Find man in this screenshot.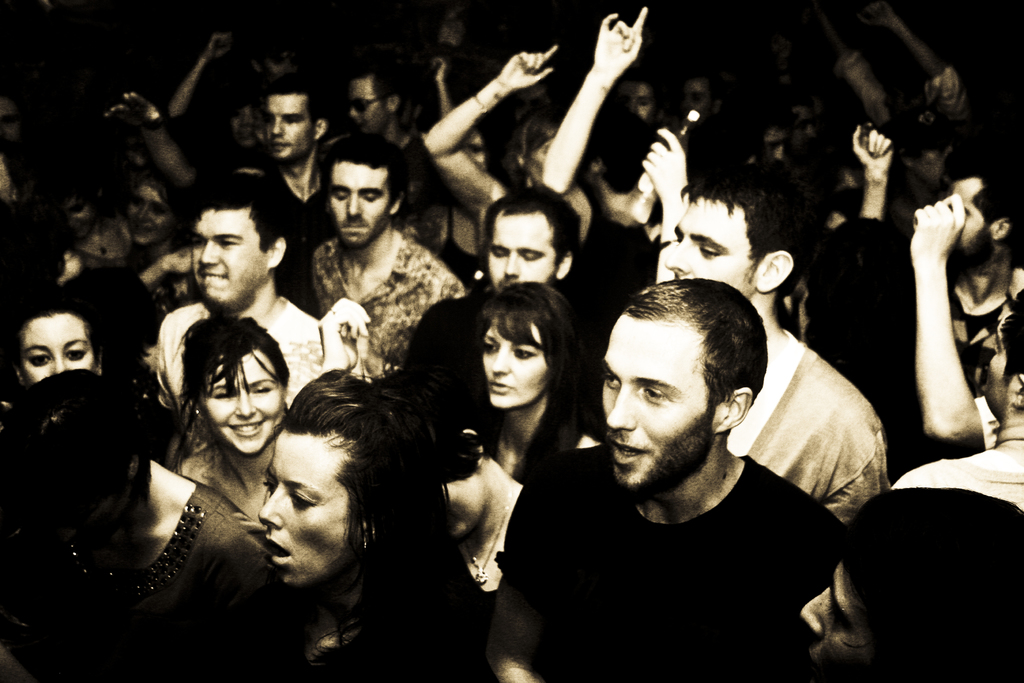
The bounding box for man is <box>936,169,1023,400</box>.
